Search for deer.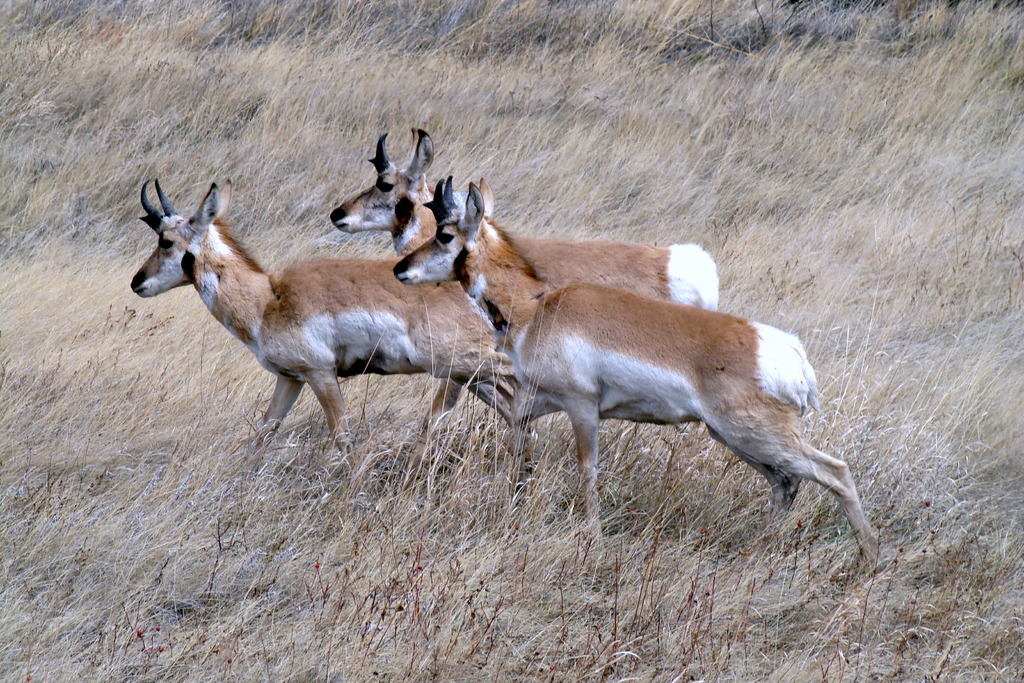
Found at x1=127 y1=172 x2=519 y2=469.
